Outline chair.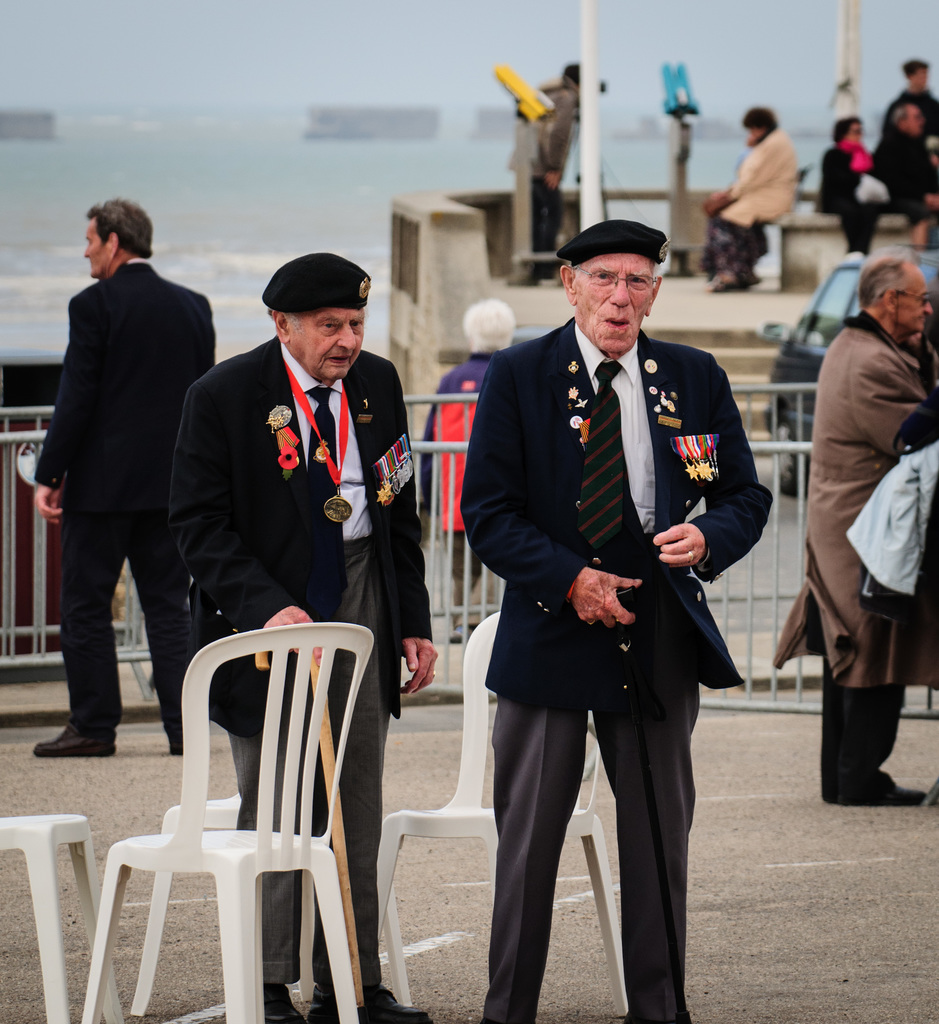
Outline: (left=0, top=811, right=132, bottom=1023).
